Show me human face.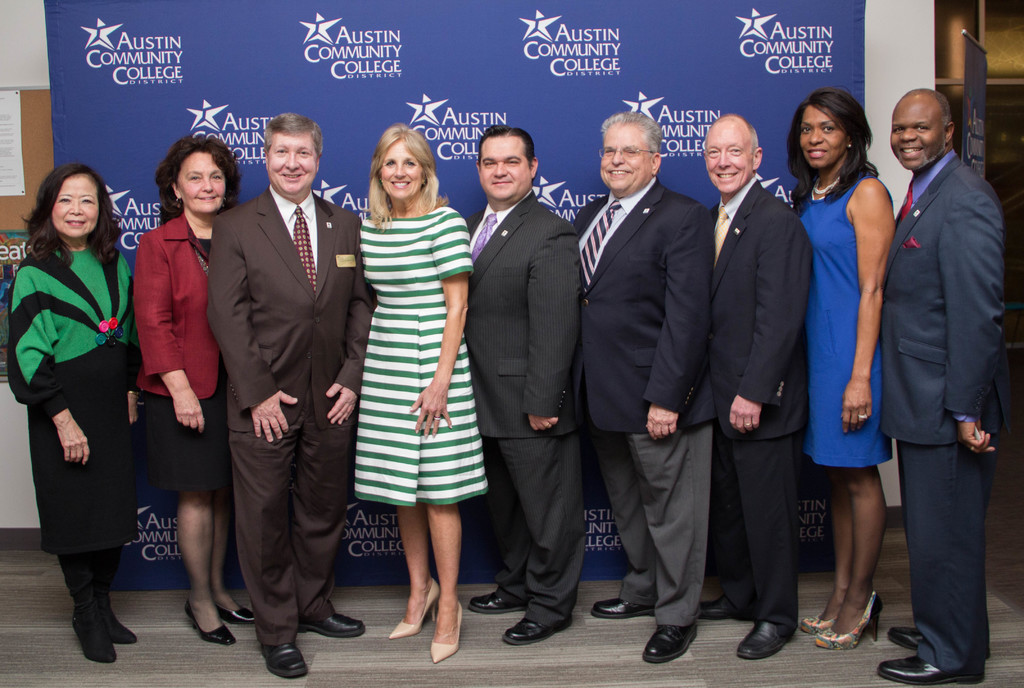
human face is here: 478/136/531/201.
